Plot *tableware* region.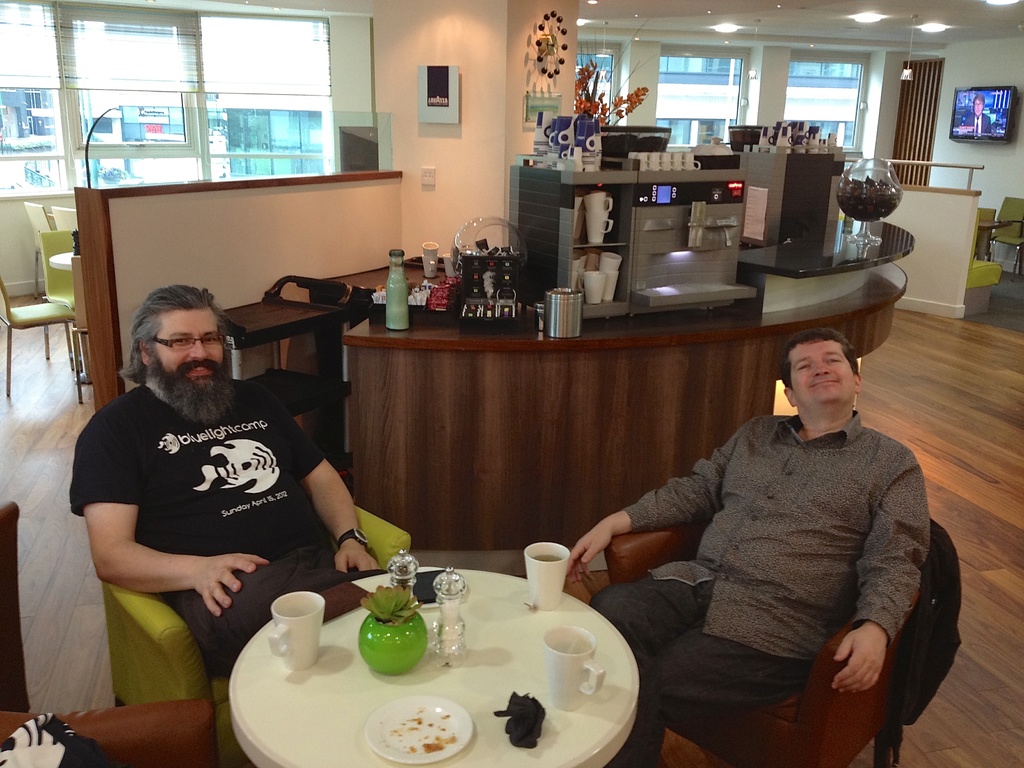
Plotted at bbox=[422, 242, 439, 255].
